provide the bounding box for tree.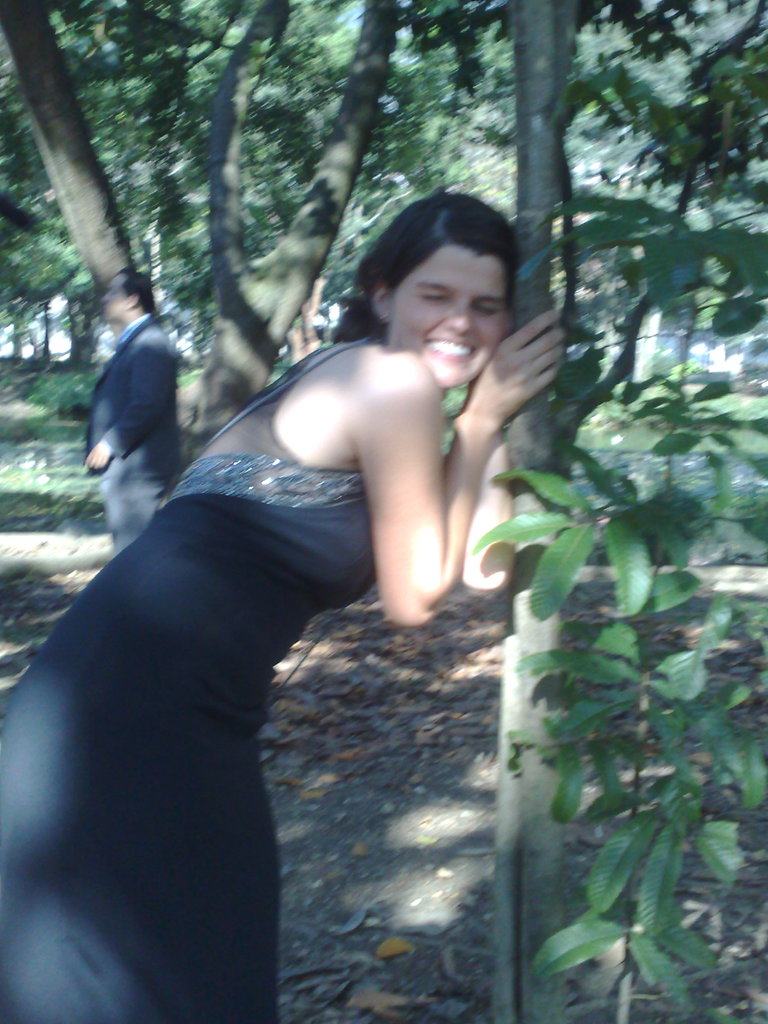
box(408, 0, 684, 358).
